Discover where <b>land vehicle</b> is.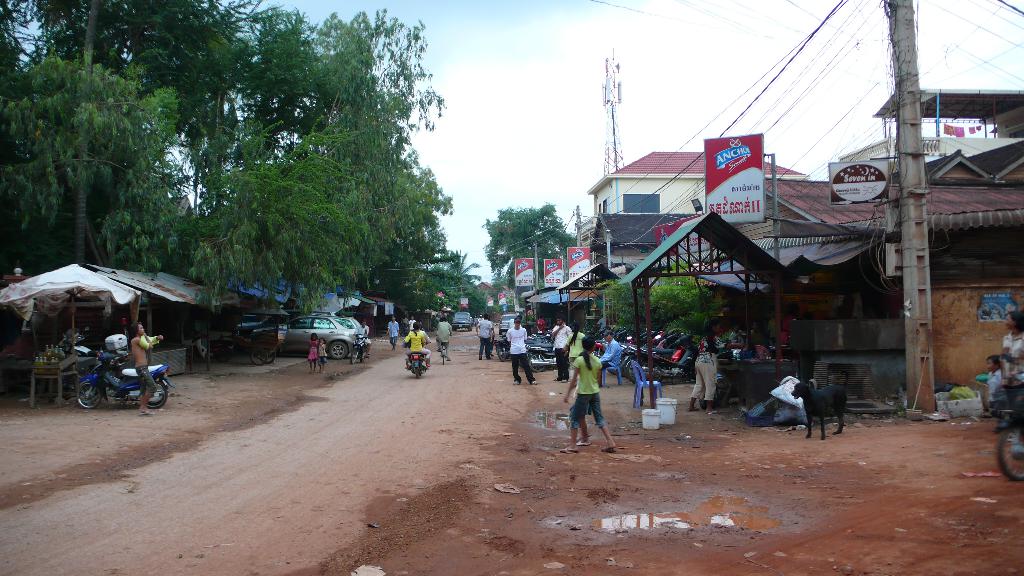
Discovered at 186 324 287 365.
